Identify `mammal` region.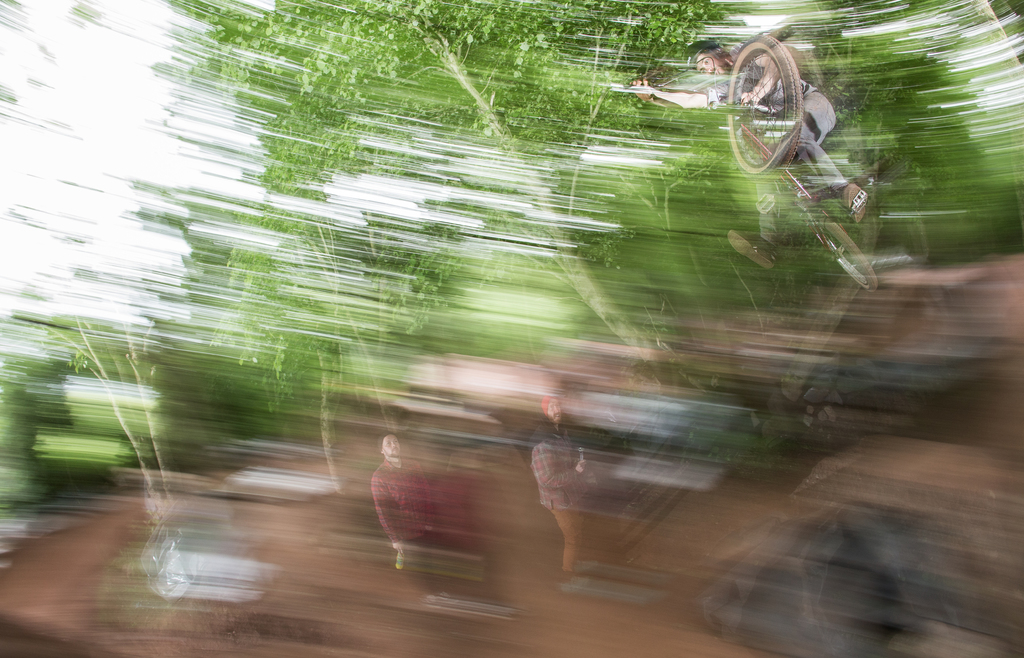
Region: (x1=530, y1=389, x2=588, y2=582).
